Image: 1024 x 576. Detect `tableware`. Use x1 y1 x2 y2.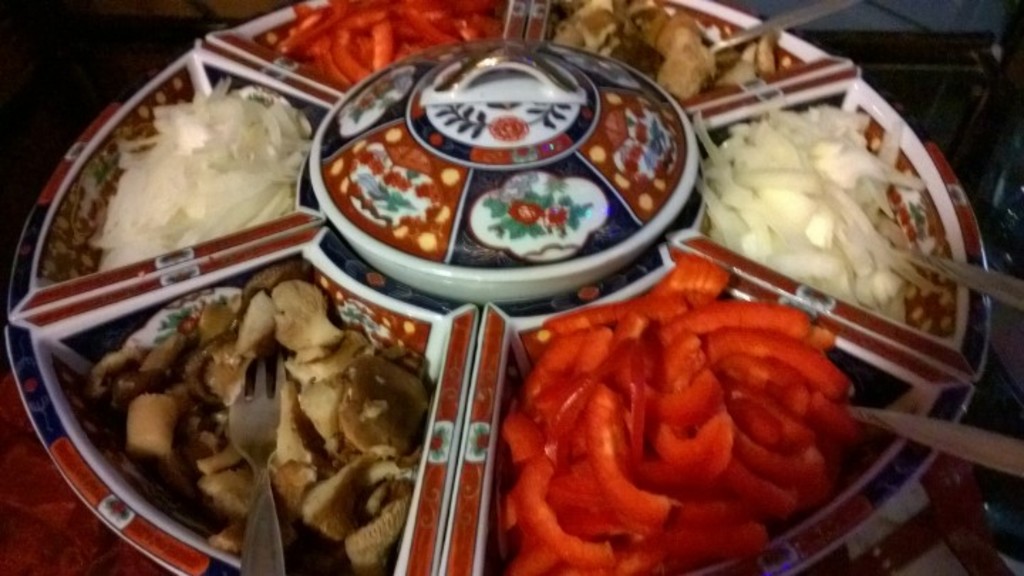
3 0 990 575.
